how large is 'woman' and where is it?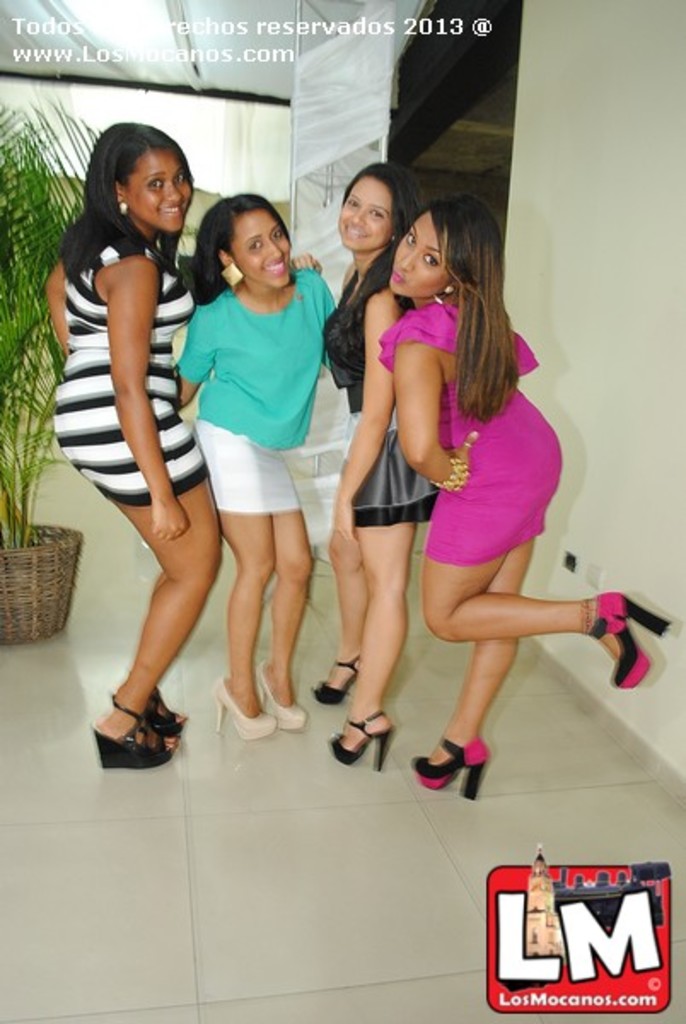
Bounding box: box=[44, 75, 227, 725].
